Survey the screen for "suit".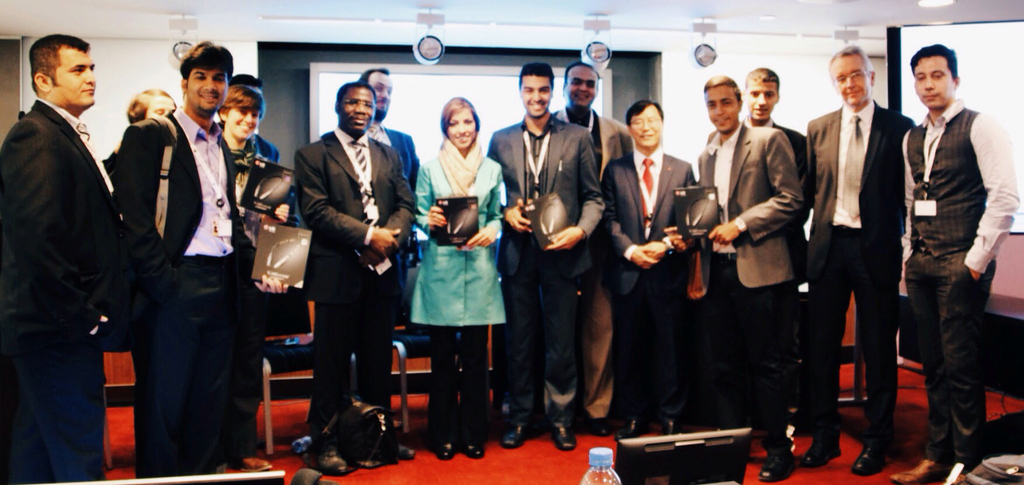
Survey found: BBox(323, 120, 420, 410).
